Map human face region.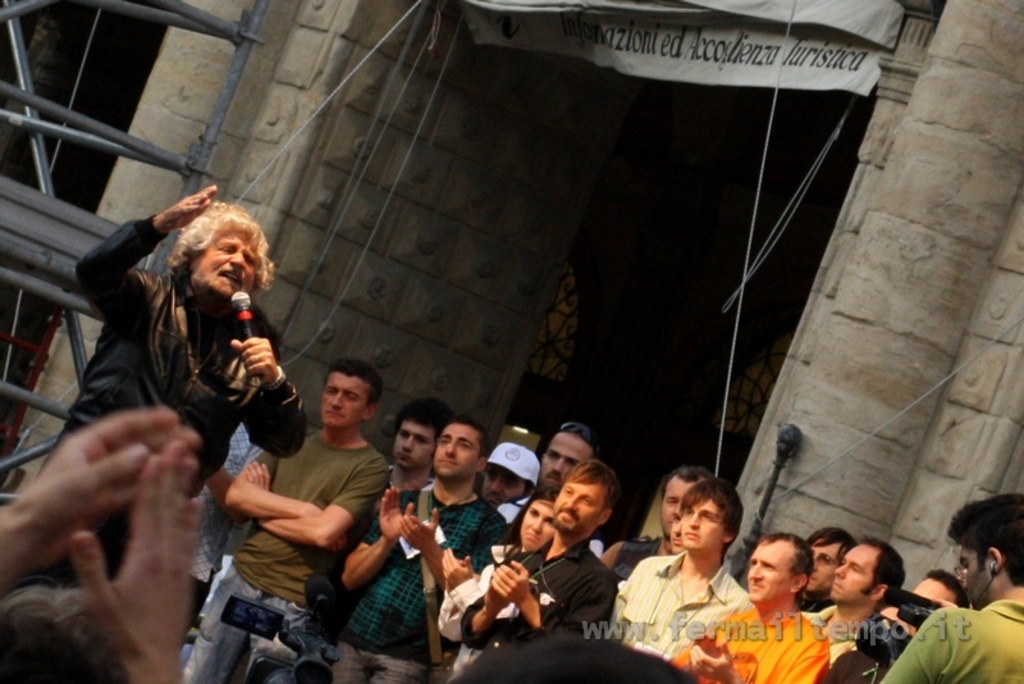
Mapped to <region>434, 419, 476, 475</region>.
